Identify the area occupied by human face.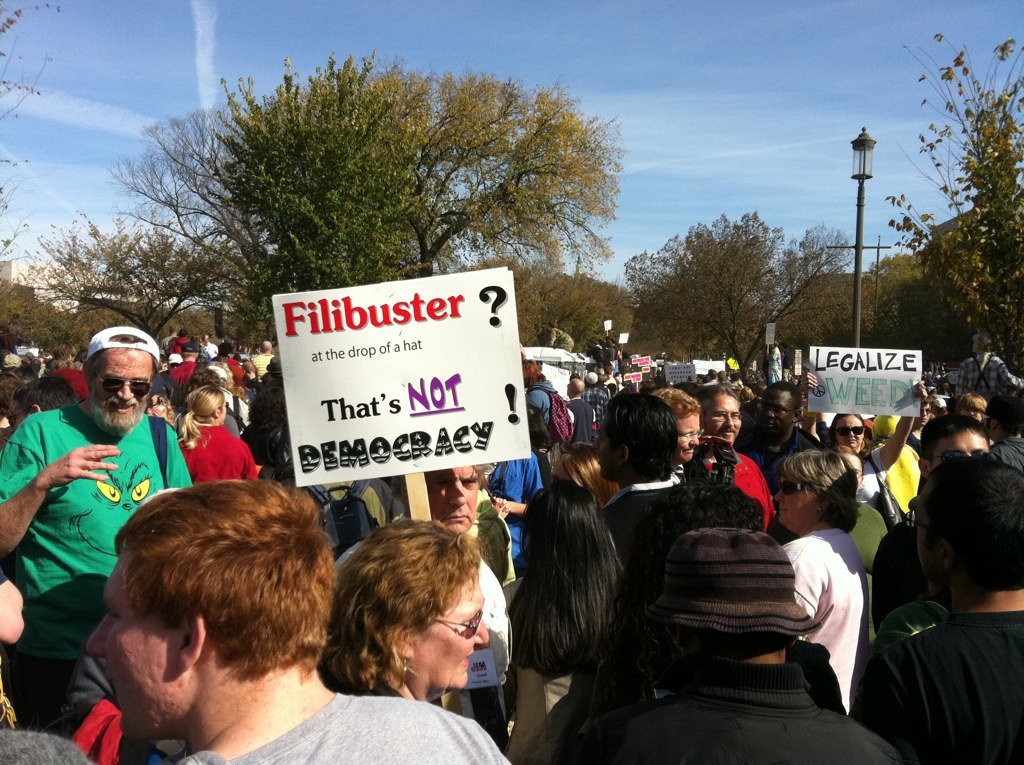
Area: pyautogui.locateOnScreen(93, 347, 152, 430).
